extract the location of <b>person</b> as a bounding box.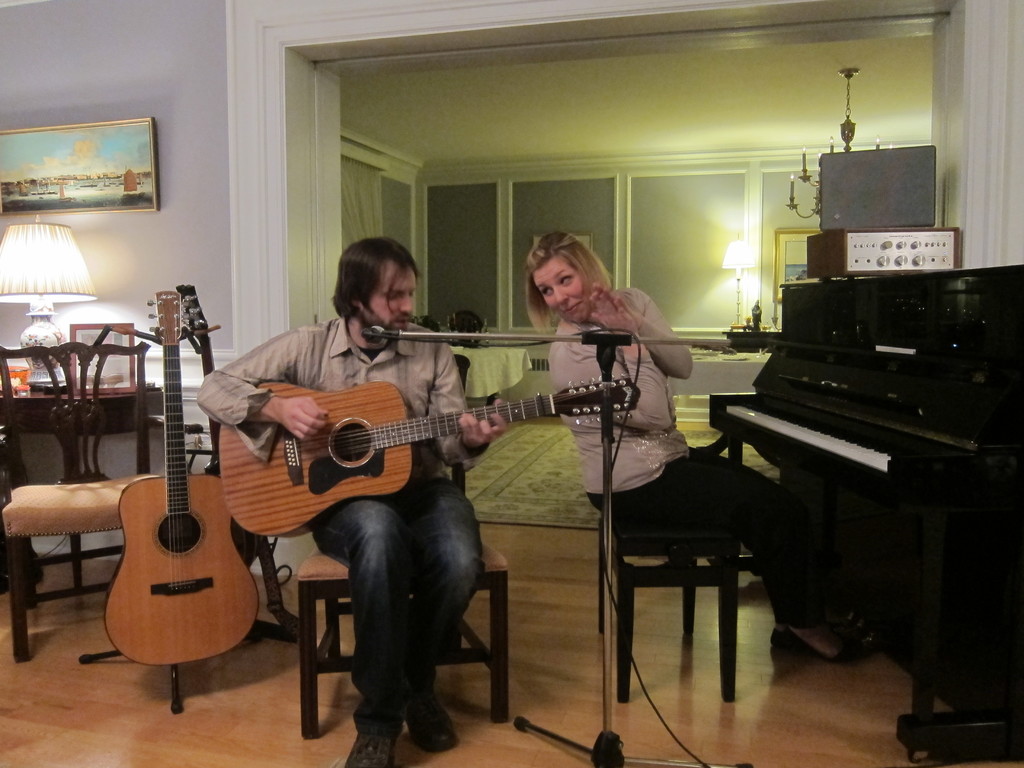
pyautogui.locateOnScreen(209, 259, 574, 660).
